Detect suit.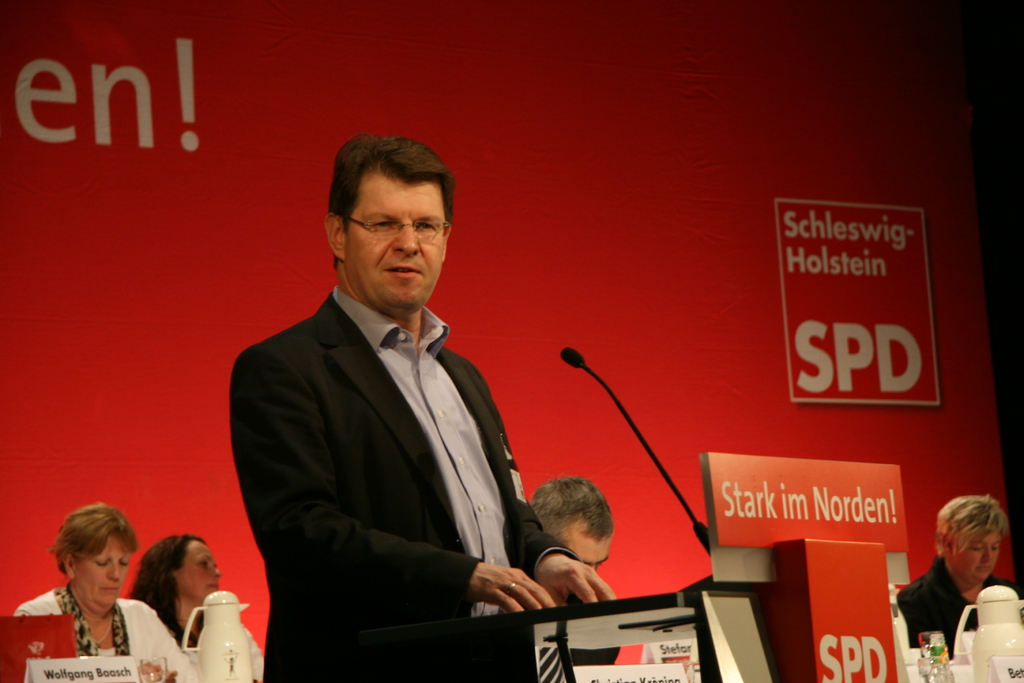
Detected at 216,198,574,660.
